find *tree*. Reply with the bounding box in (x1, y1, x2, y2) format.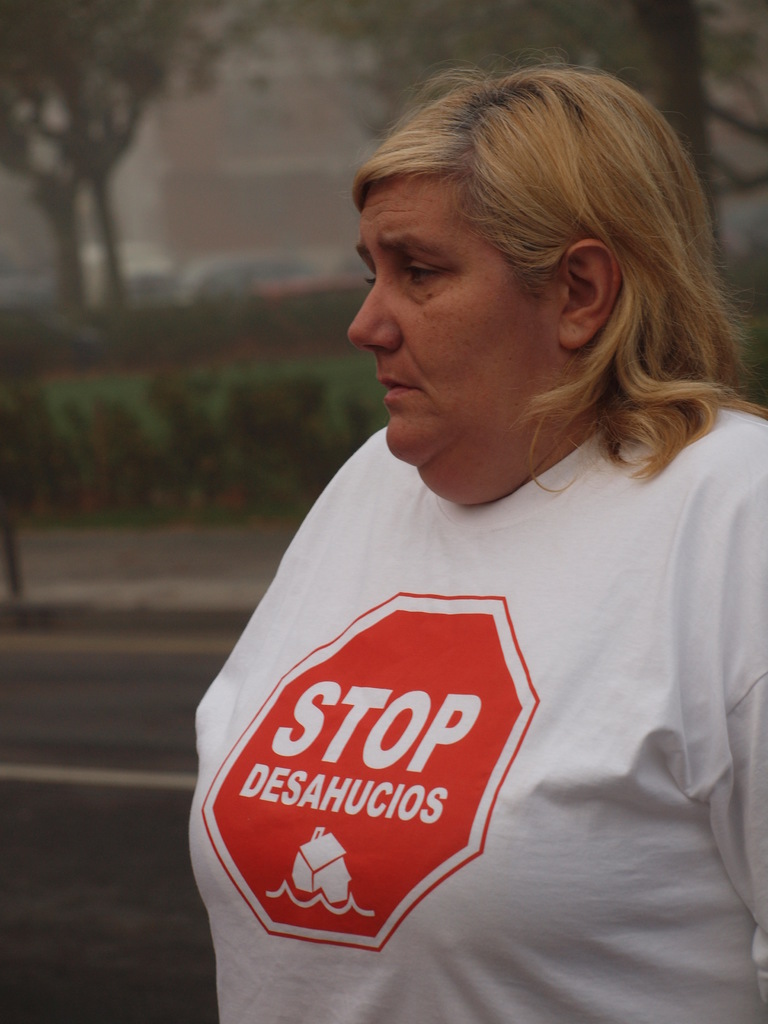
(3, 0, 227, 307).
